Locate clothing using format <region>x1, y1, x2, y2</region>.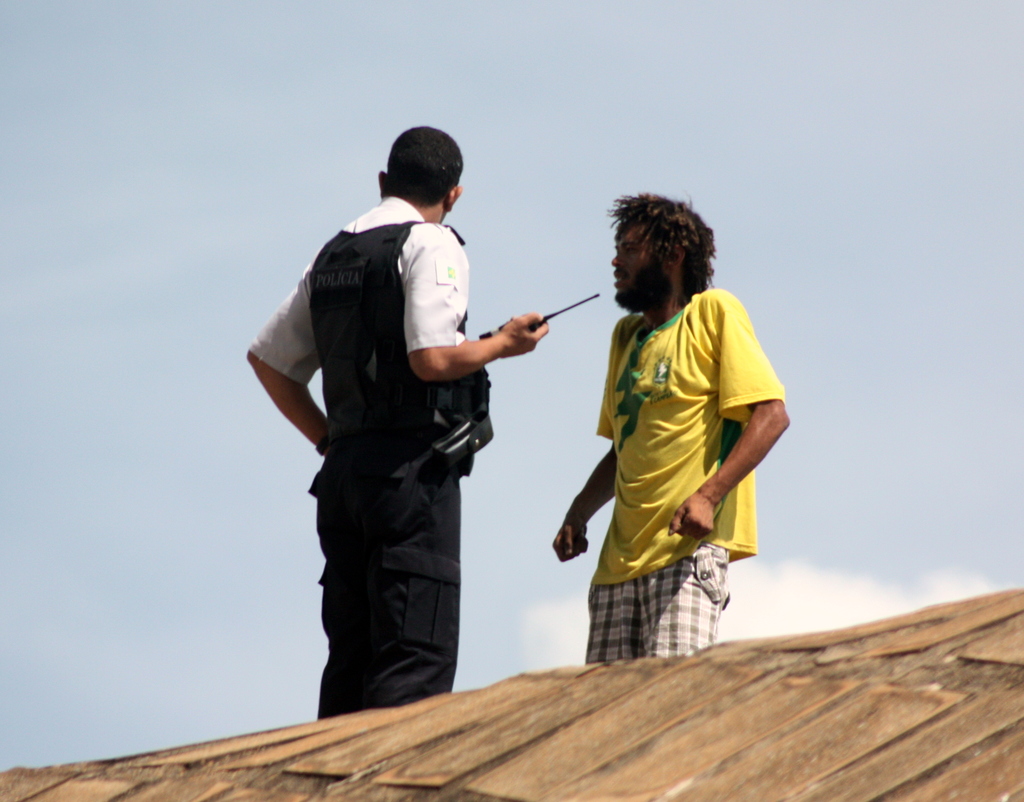
<region>250, 197, 493, 721</region>.
